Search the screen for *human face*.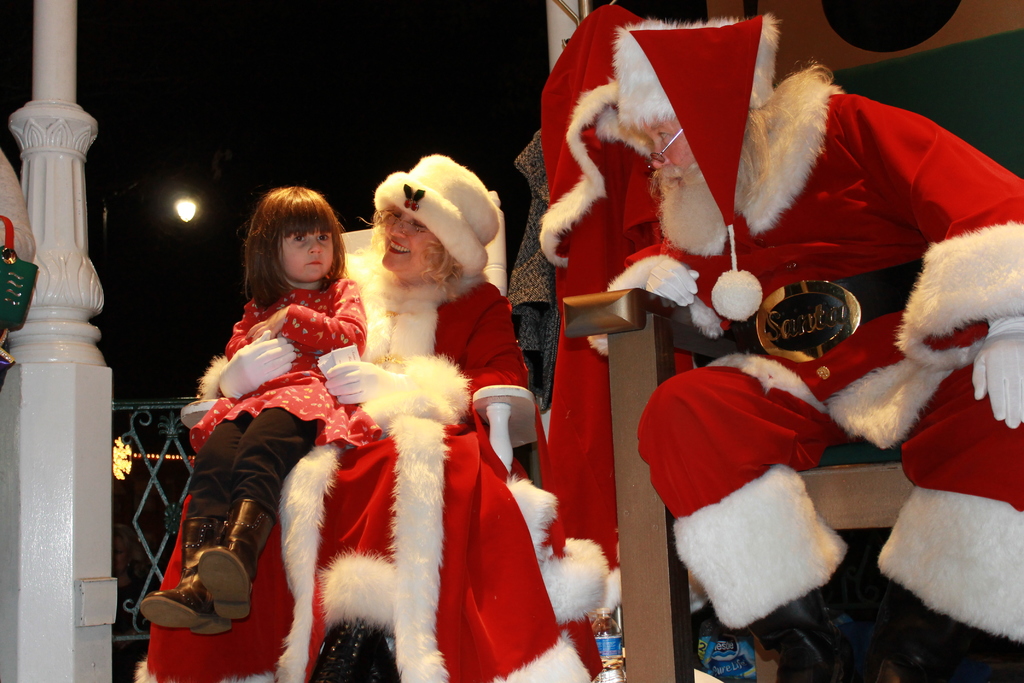
Found at select_region(376, 211, 429, 274).
